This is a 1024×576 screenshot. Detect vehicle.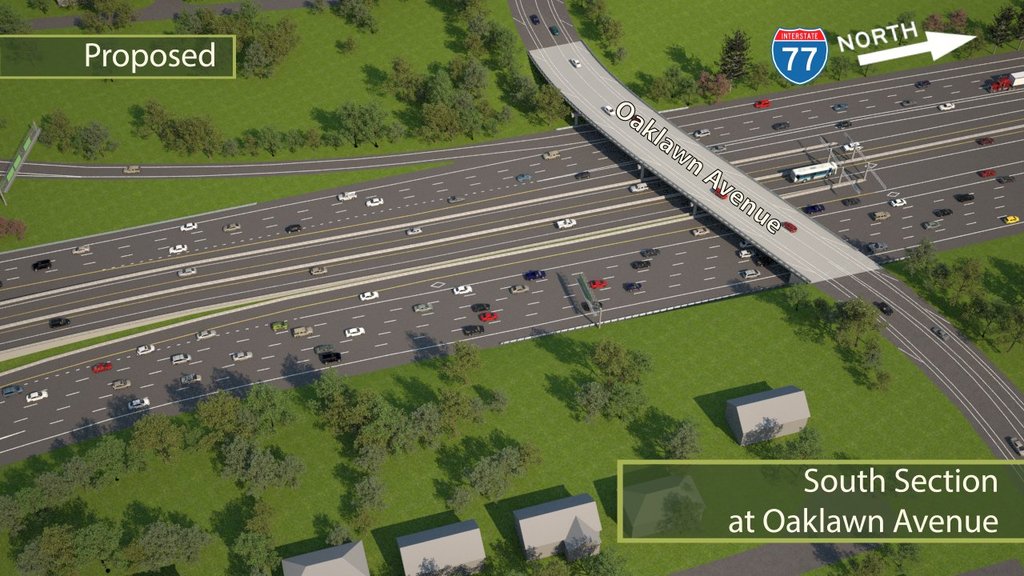
bbox=(838, 115, 848, 130).
